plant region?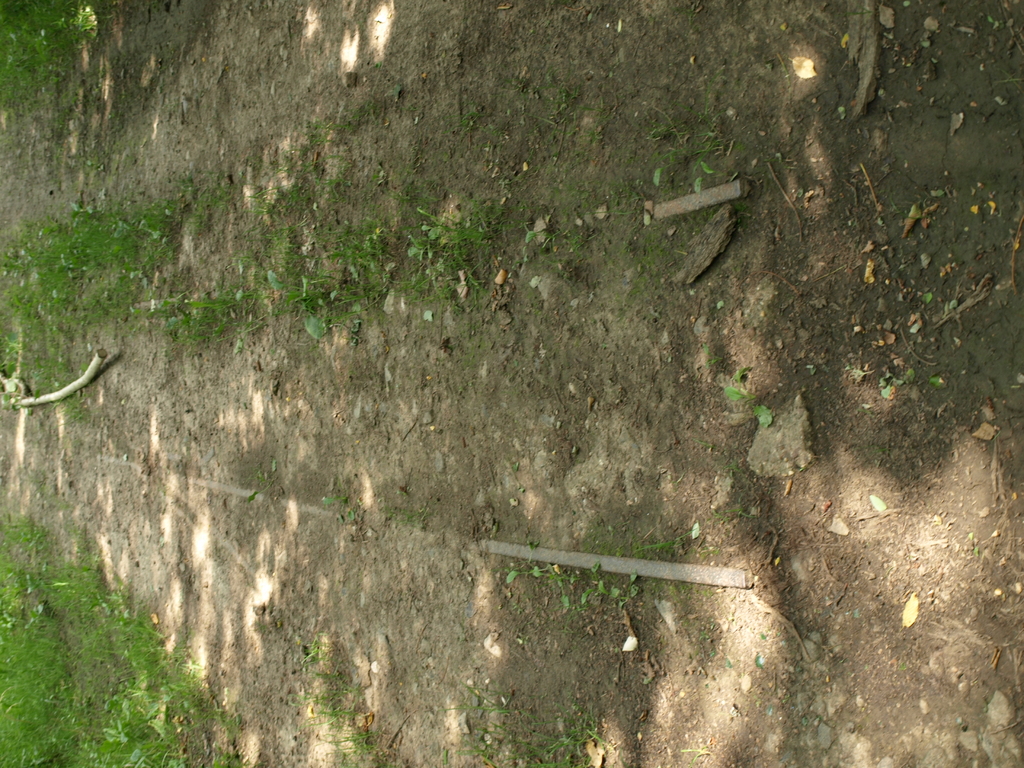
[329,728,372,759]
